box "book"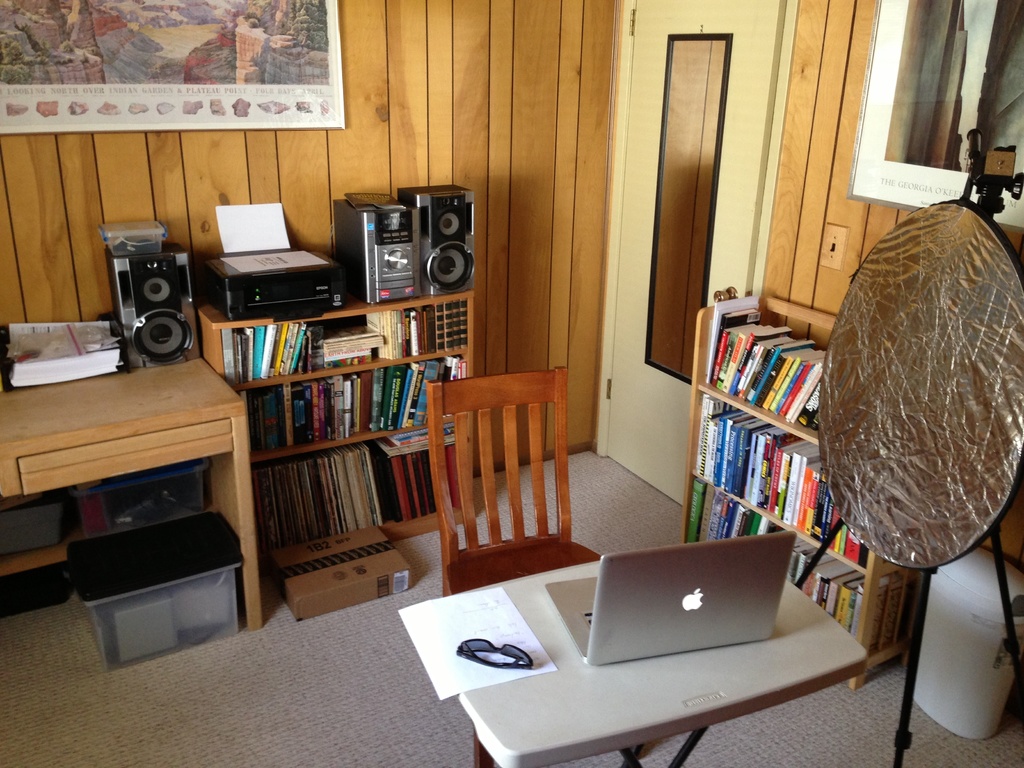
l=3, t=329, r=120, b=390
